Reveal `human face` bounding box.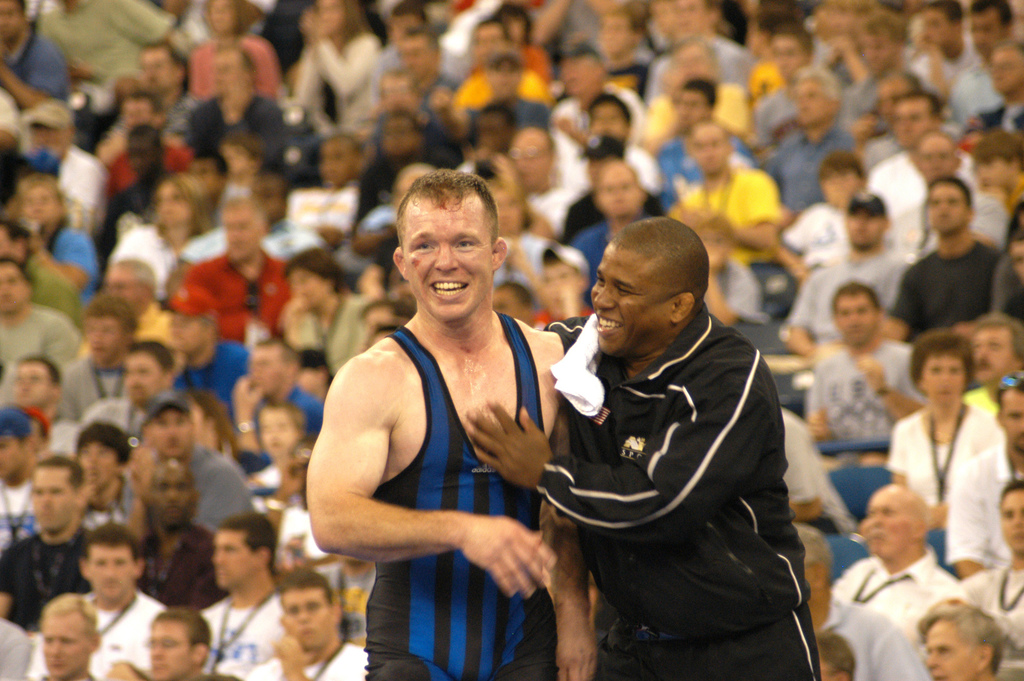
Revealed: <box>1003,388,1023,445</box>.
